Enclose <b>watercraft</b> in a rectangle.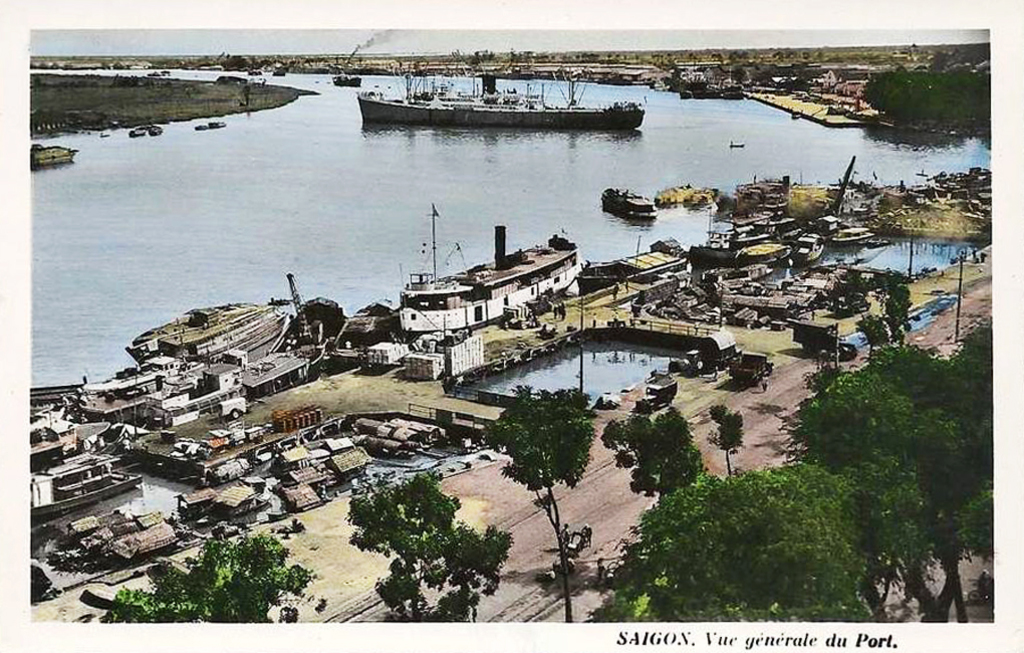
x1=334 y1=71 x2=361 y2=85.
